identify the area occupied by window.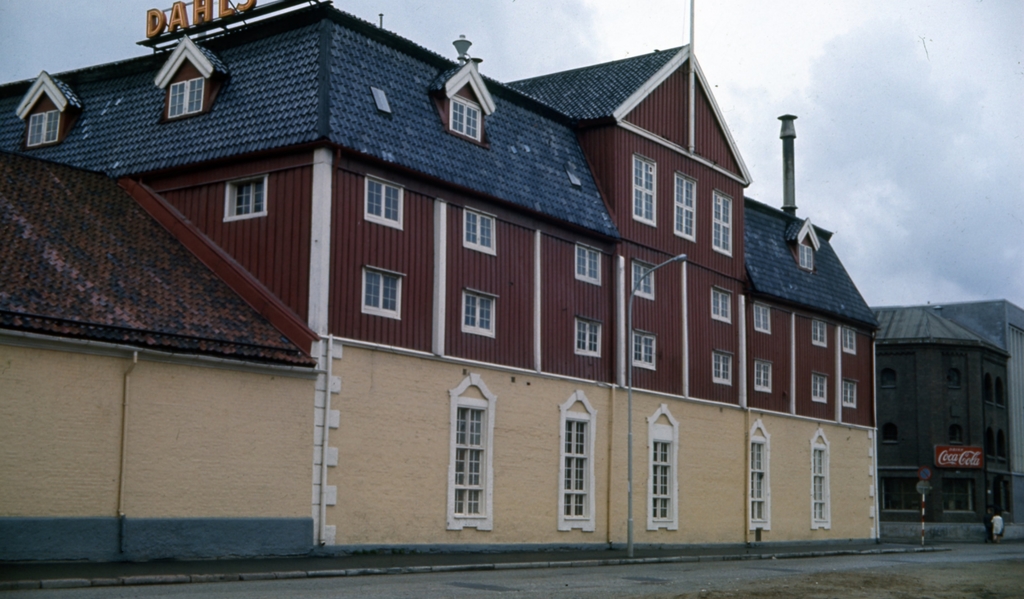
Area: (632, 333, 656, 367).
